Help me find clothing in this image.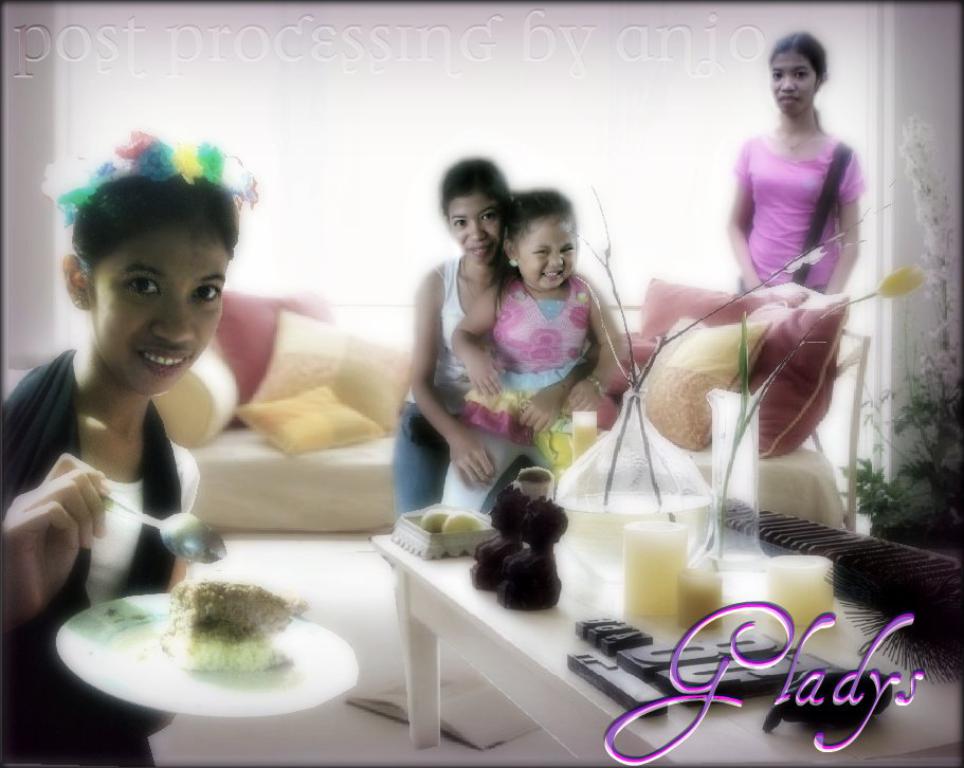
Found it: detection(443, 275, 599, 518).
